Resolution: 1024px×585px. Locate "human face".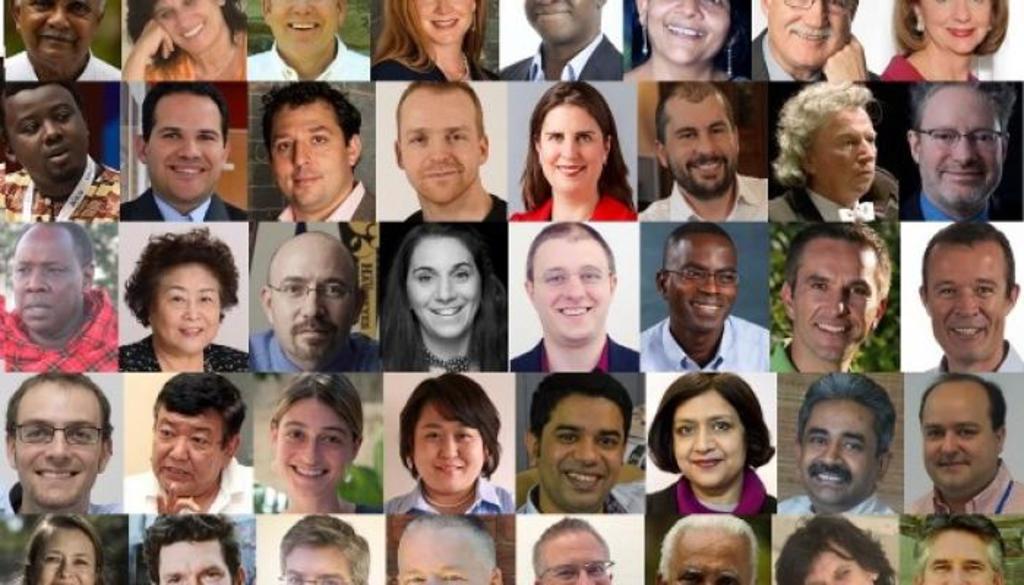
box=[152, 417, 225, 491].
